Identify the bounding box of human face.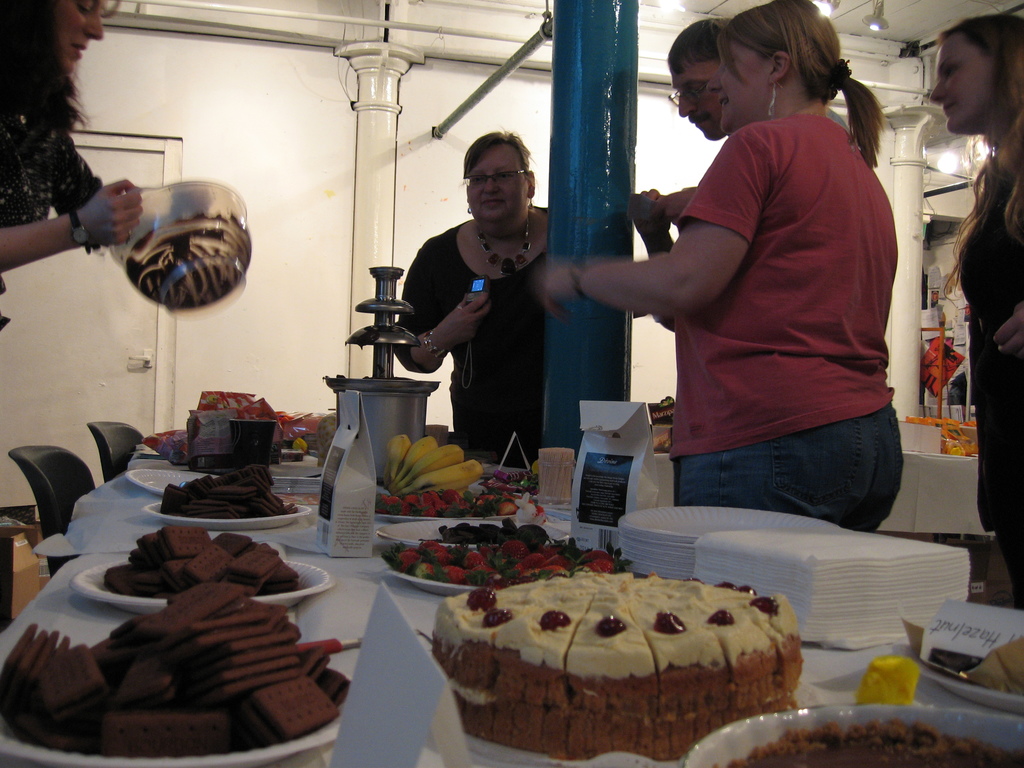
[left=53, top=0, right=108, bottom=73].
